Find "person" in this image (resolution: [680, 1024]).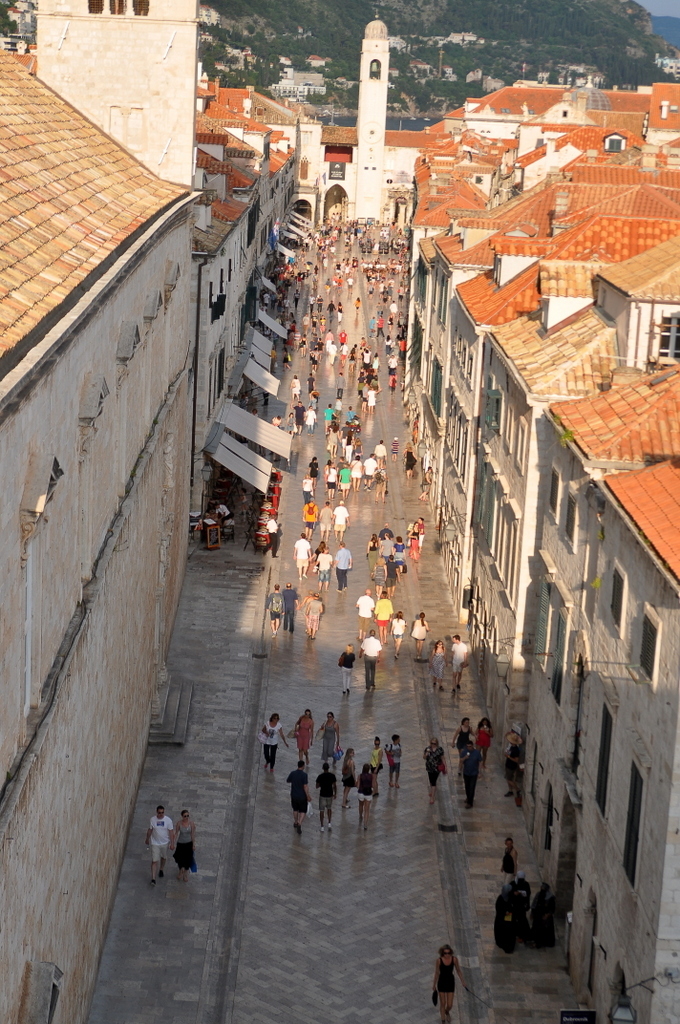
box=[505, 838, 523, 884].
